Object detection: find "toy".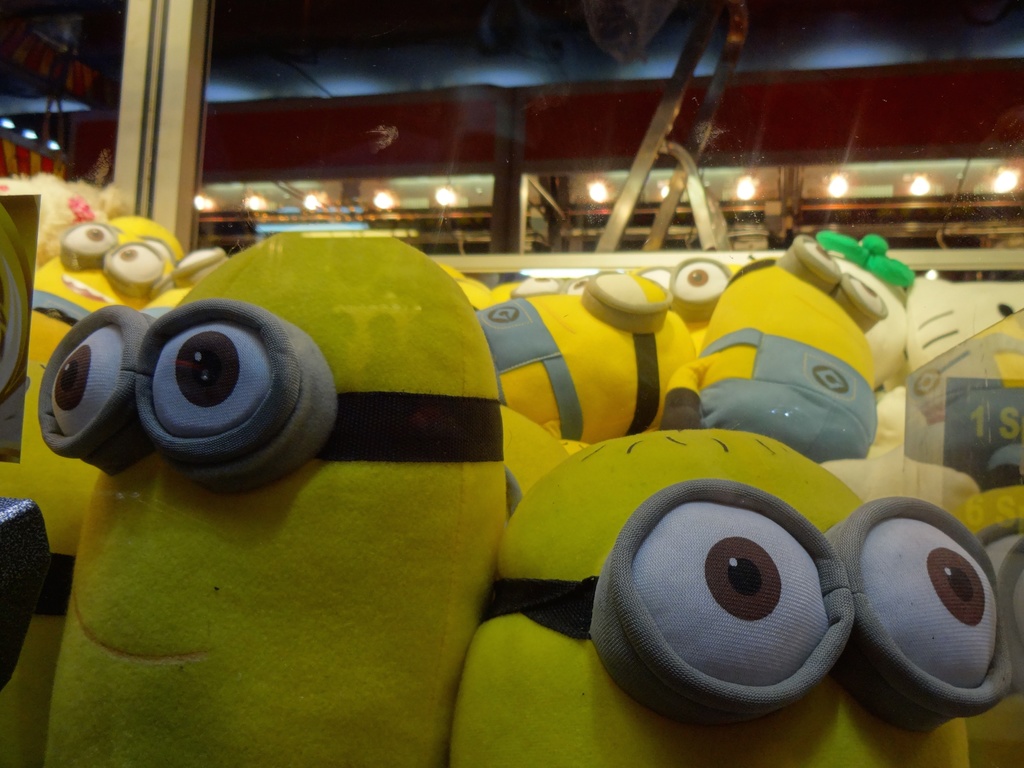
19, 212, 543, 767.
